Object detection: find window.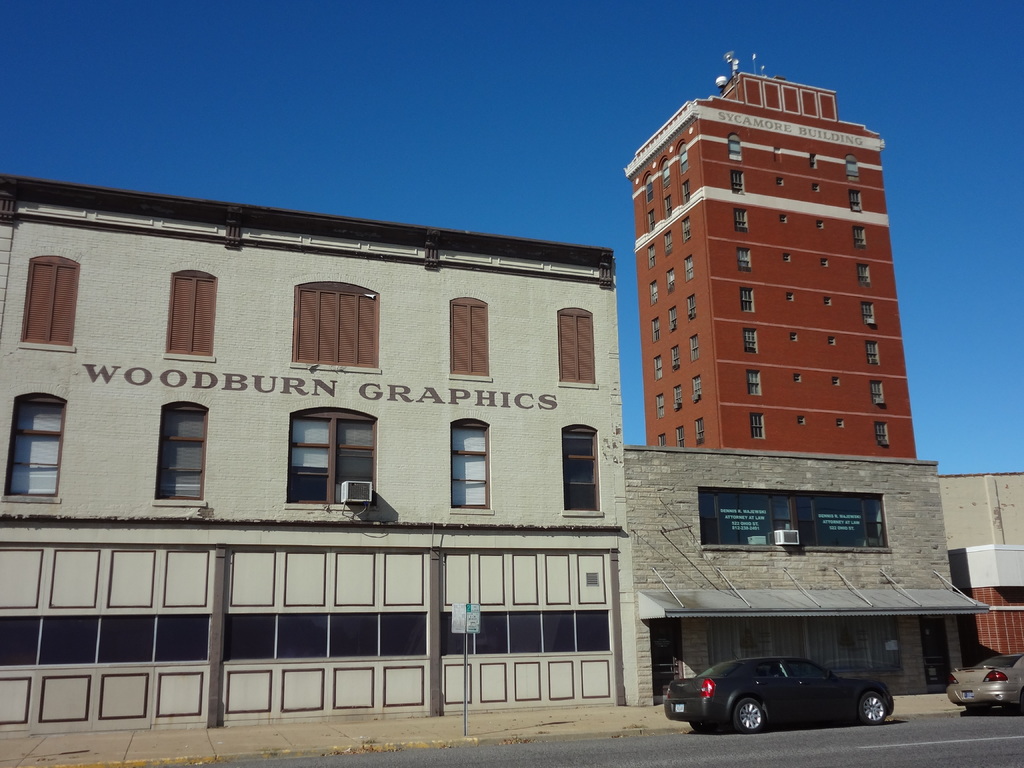
<region>665, 268, 677, 293</region>.
